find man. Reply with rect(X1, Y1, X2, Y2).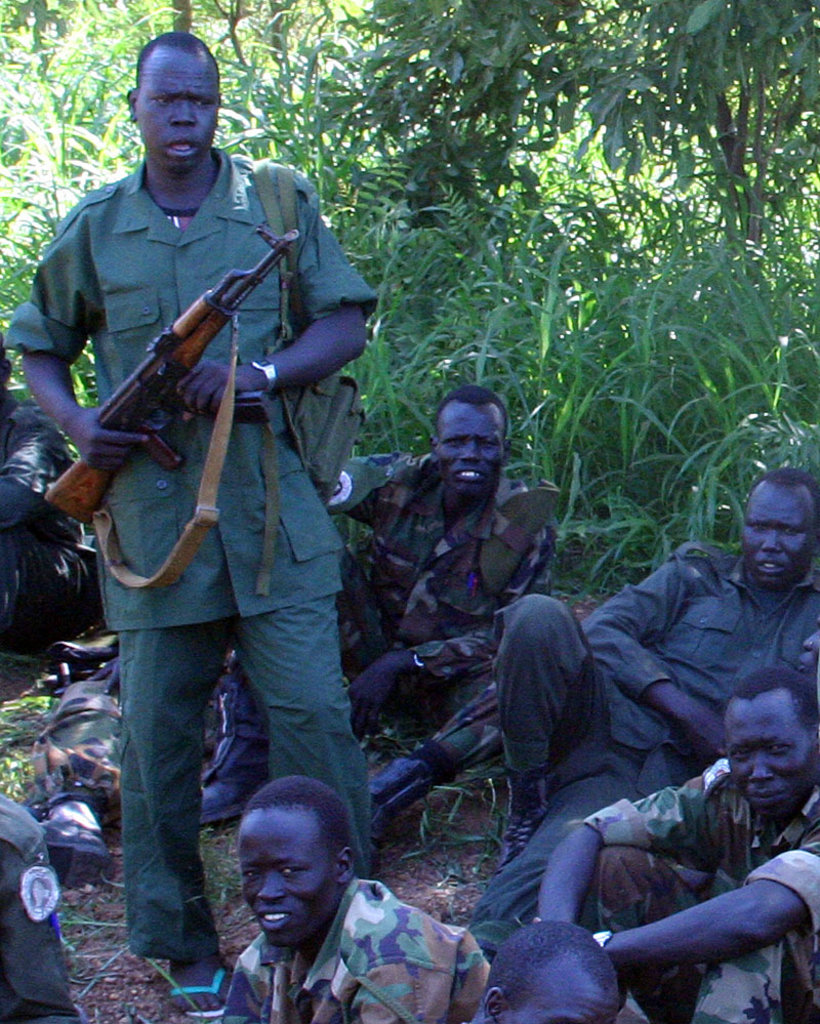
rect(197, 776, 494, 1023).
